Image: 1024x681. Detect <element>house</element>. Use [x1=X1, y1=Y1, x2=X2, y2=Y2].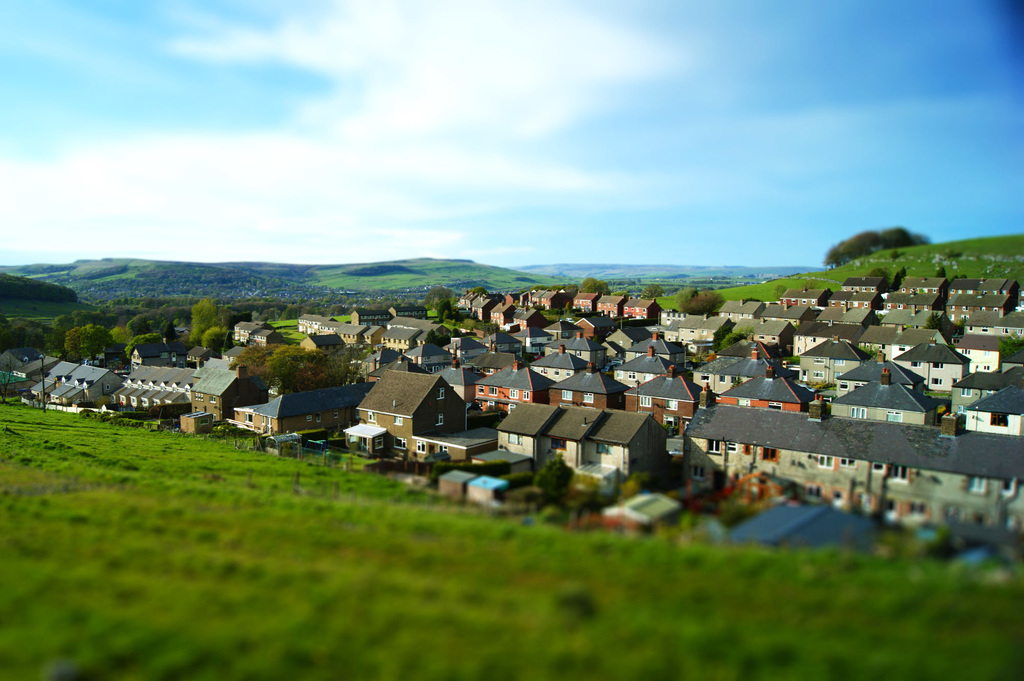
[x1=950, y1=276, x2=1015, y2=296].
